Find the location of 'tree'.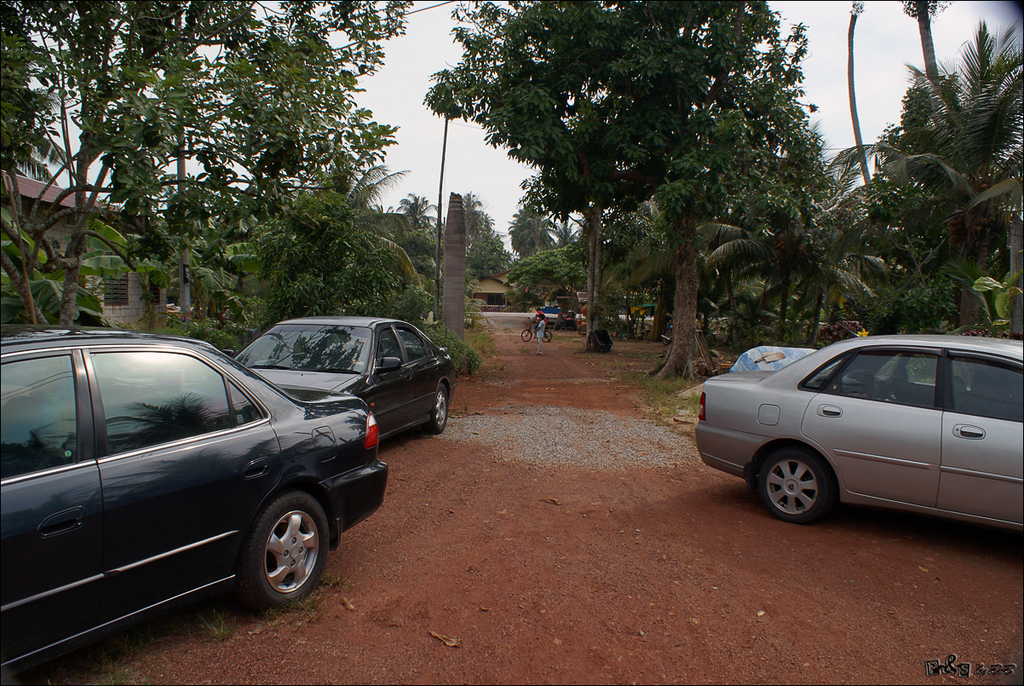
Location: [left=423, top=0, right=831, bottom=388].
